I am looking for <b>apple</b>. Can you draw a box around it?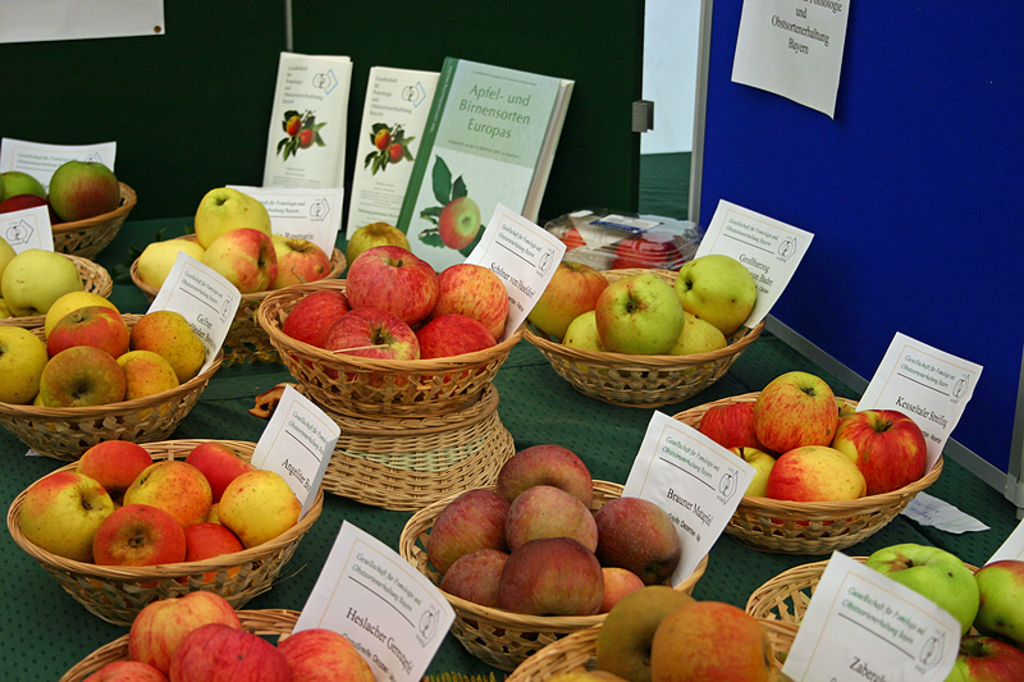
Sure, the bounding box is pyautogui.locateOnScreen(527, 258, 608, 344).
